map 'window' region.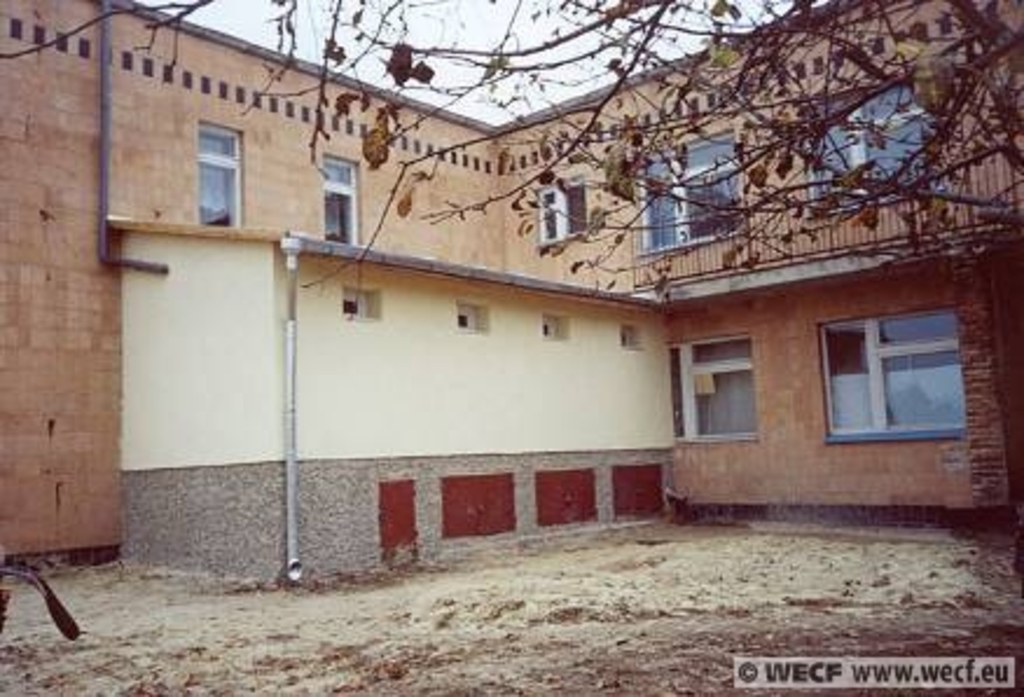
Mapped to {"x1": 533, "y1": 173, "x2": 591, "y2": 241}.
